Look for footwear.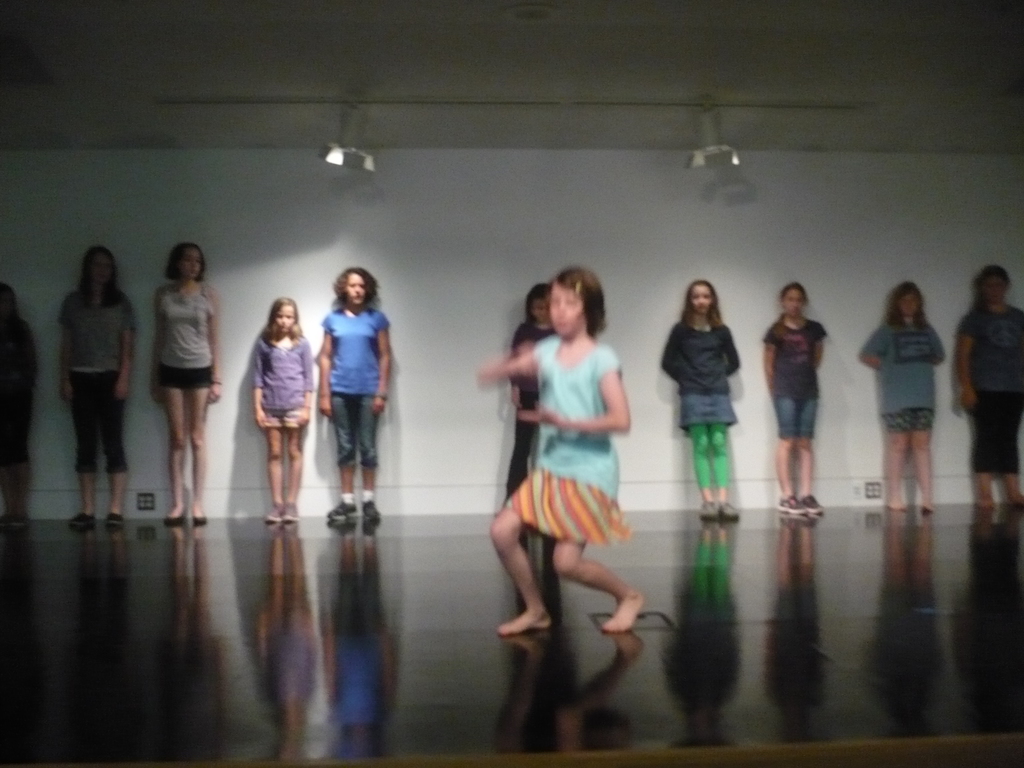
Found: region(108, 509, 122, 522).
